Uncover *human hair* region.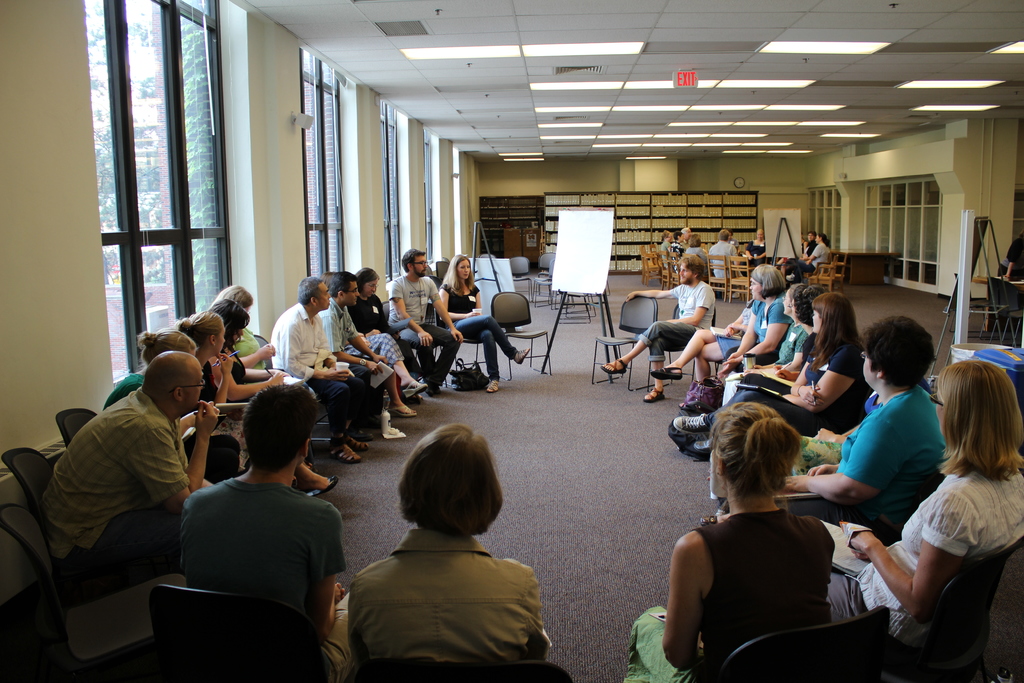
Uncovered: (left=352, top=267, right=374, bottom=293).
